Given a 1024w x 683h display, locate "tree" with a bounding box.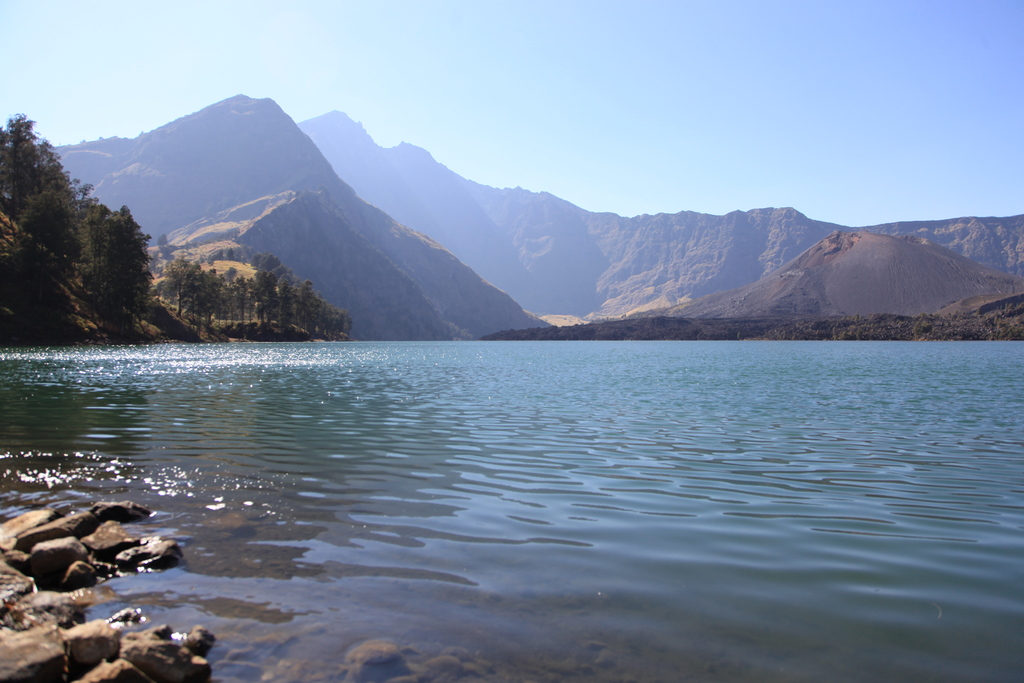
Located: BBox(0, 114, 49, 216).
